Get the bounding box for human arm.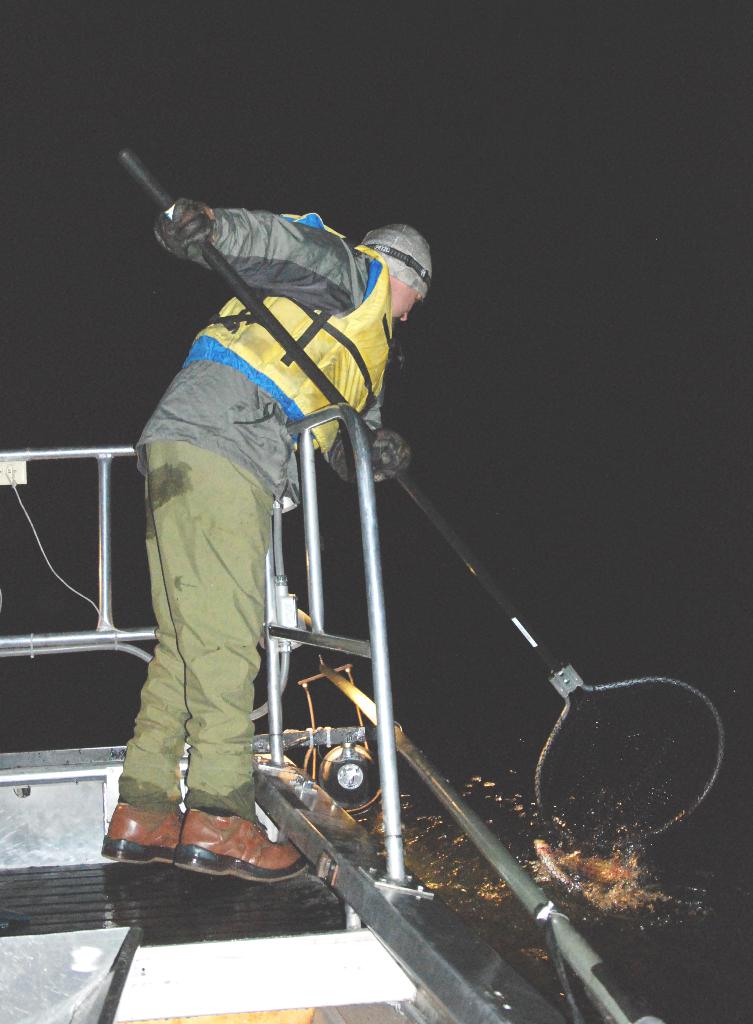
bbox=(155, 208, 359, 306).
